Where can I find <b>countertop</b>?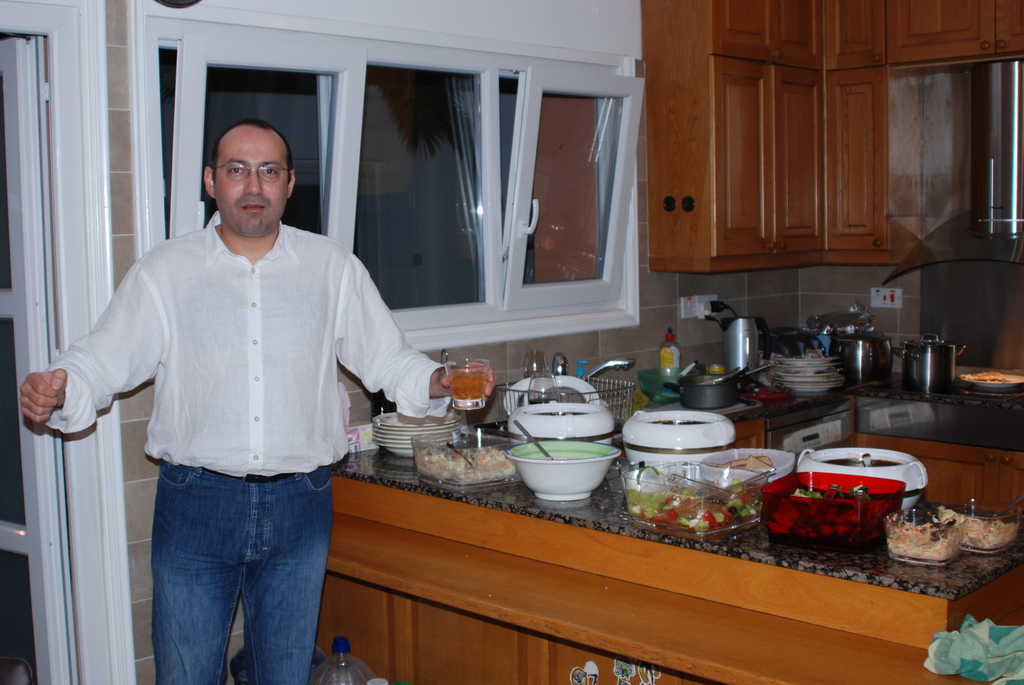
You can find it at <box>313,425,1018,684</box>.
